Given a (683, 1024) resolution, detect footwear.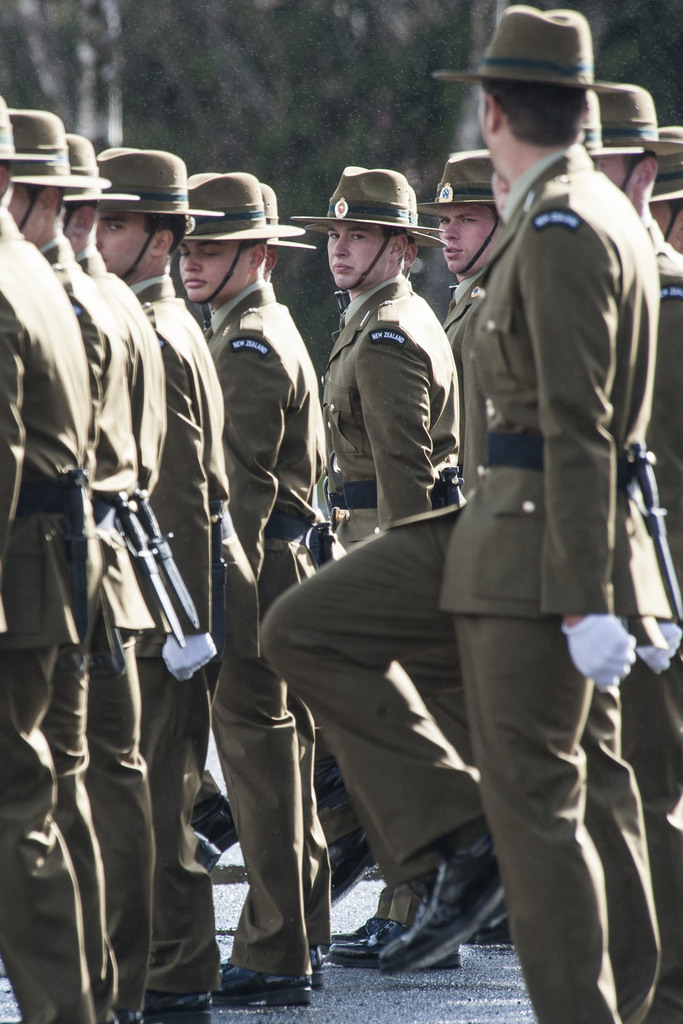
region(188, 788, 241, 872).
